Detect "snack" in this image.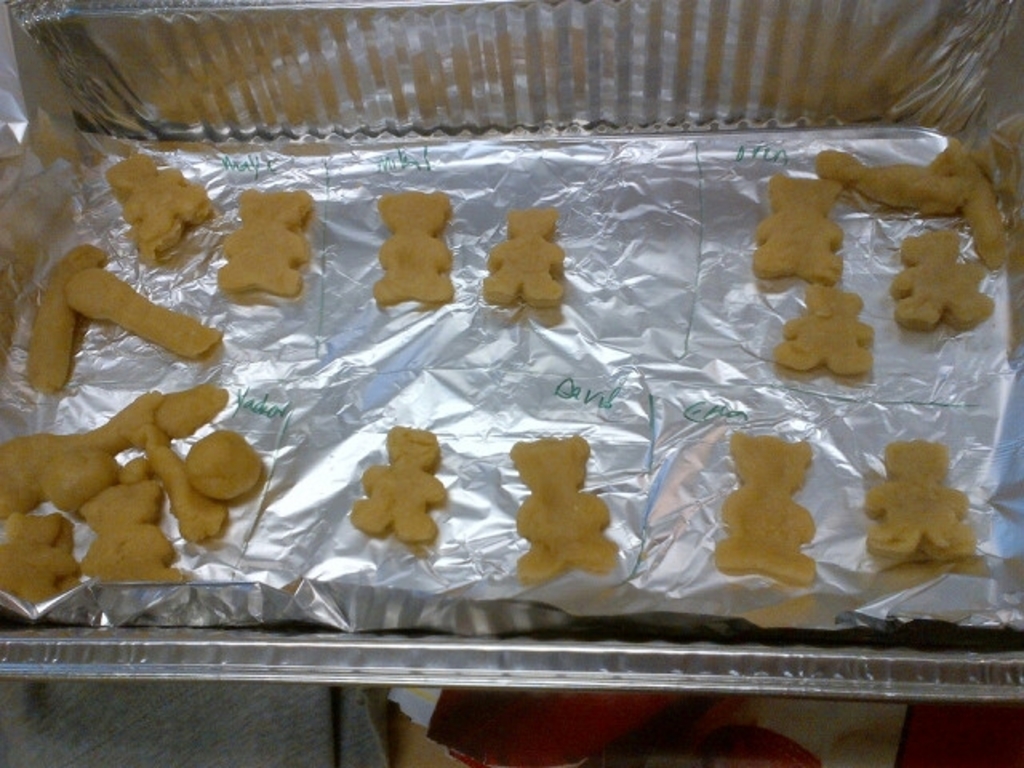
Detection: (870, 438, 978, 562).
